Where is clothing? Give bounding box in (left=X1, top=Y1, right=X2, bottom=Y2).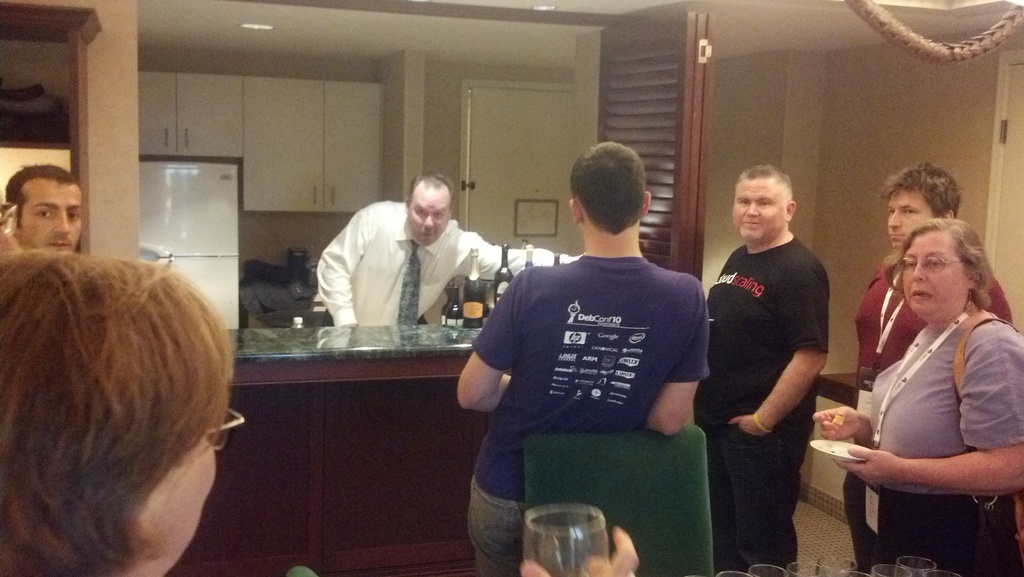
(left=855, top=247, right=1012, bottom=565).
